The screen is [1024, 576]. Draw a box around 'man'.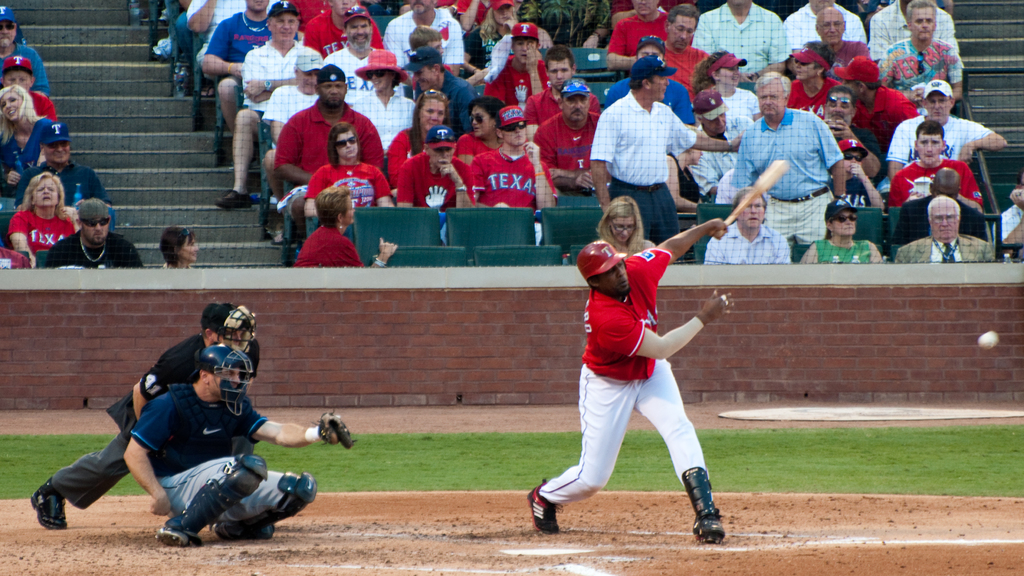
<box>124,346,358,547</box>.
